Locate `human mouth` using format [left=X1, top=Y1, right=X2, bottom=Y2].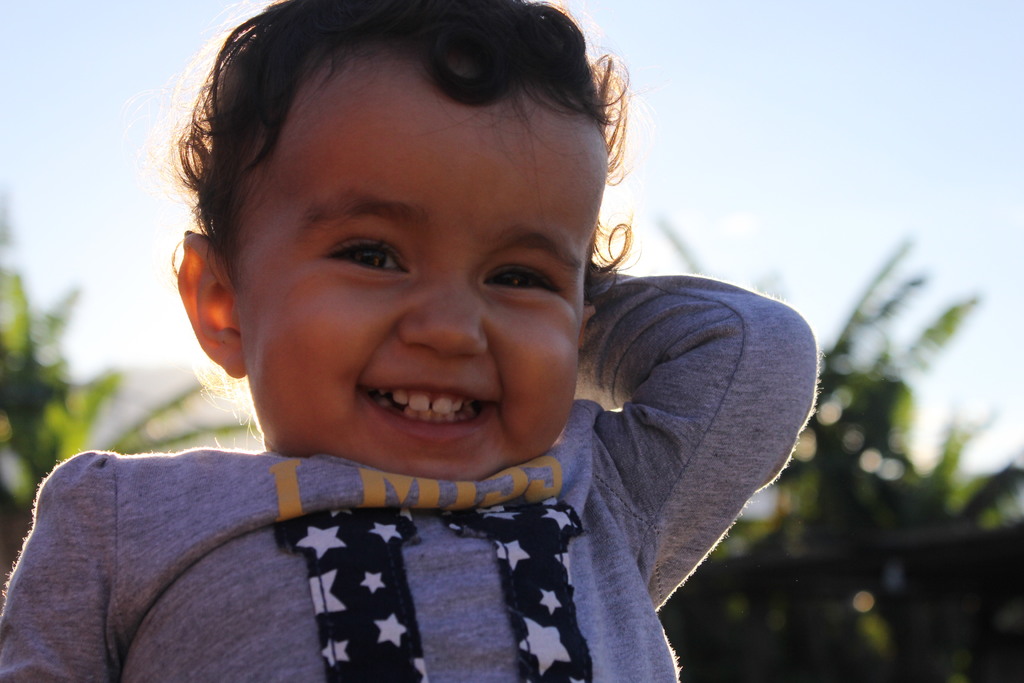
[left=340, top=377, right=497, bottom=438].
